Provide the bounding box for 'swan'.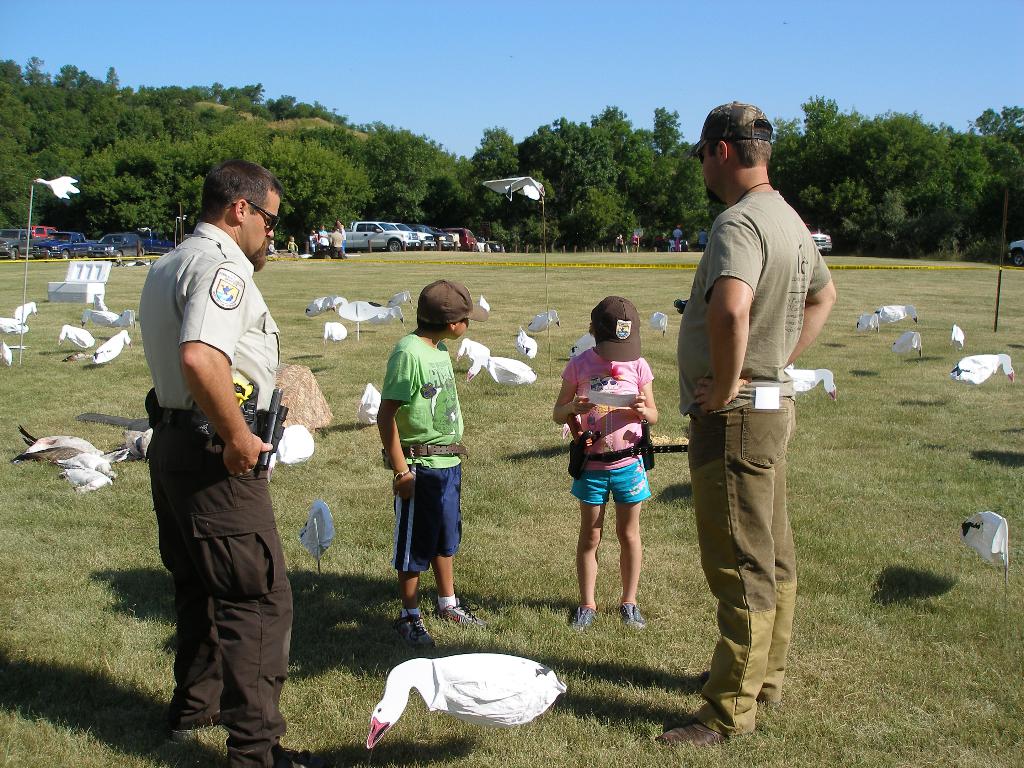
[334,299,403,325].
